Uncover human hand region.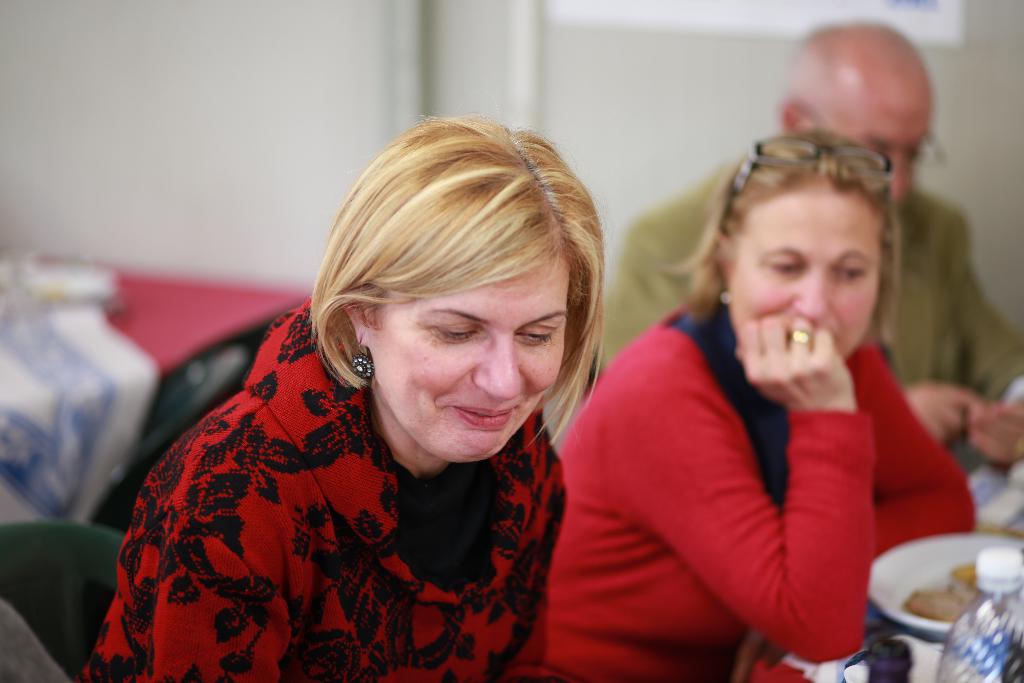
Uncovered: bbox(964, 399, 1023, 466).
